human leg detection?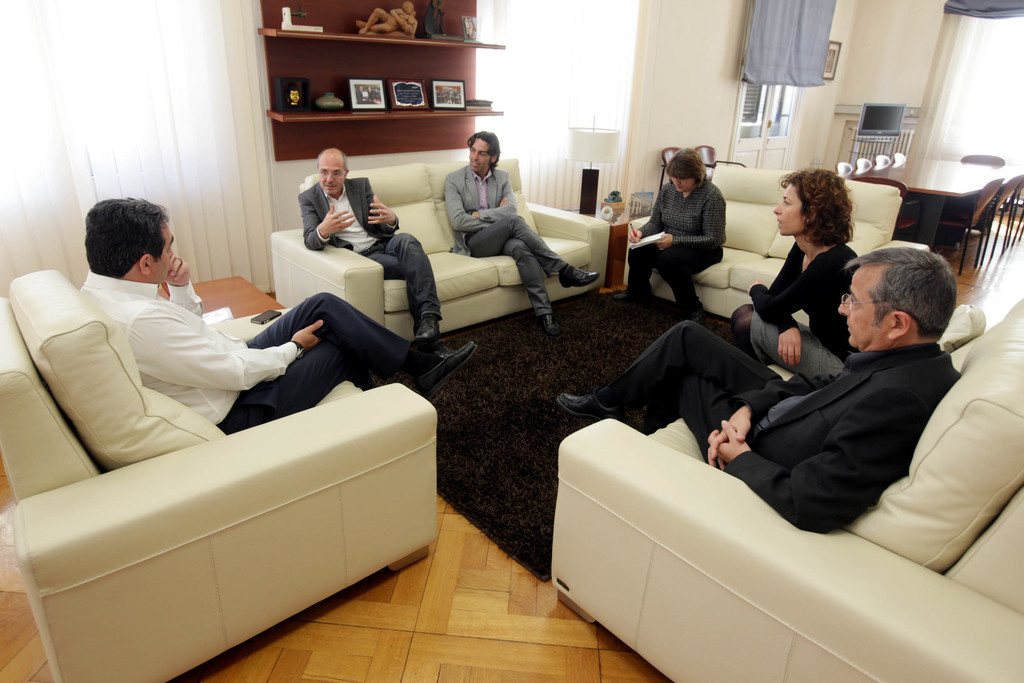
rect(552, 323, 777, 422)
